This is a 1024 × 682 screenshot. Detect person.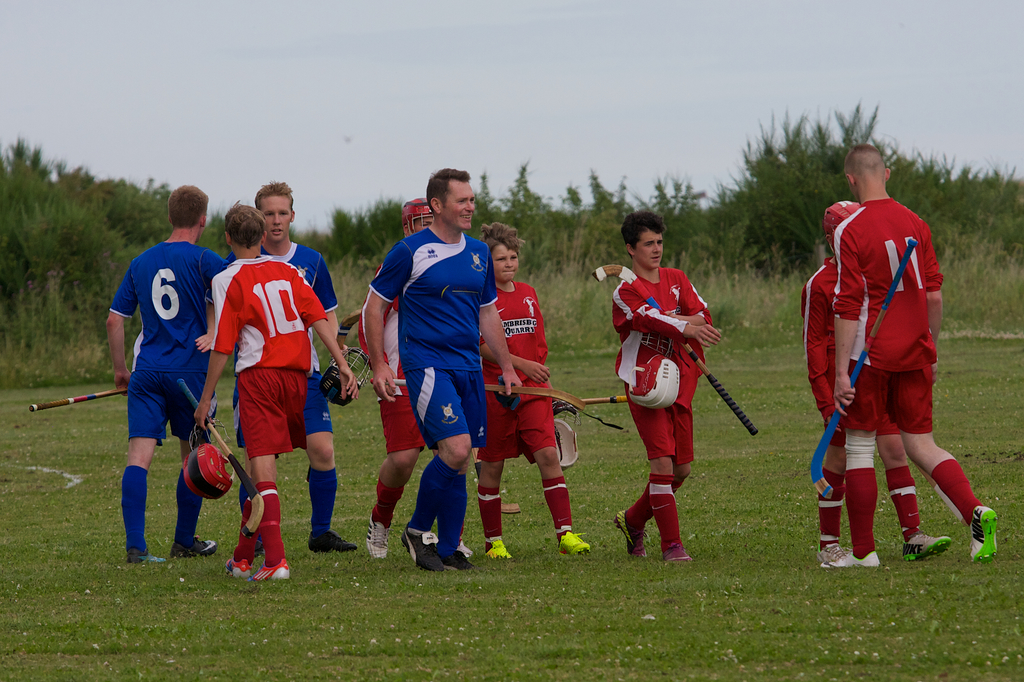
pyautogui.locateOnScreen(360, 169, 525, 569).
